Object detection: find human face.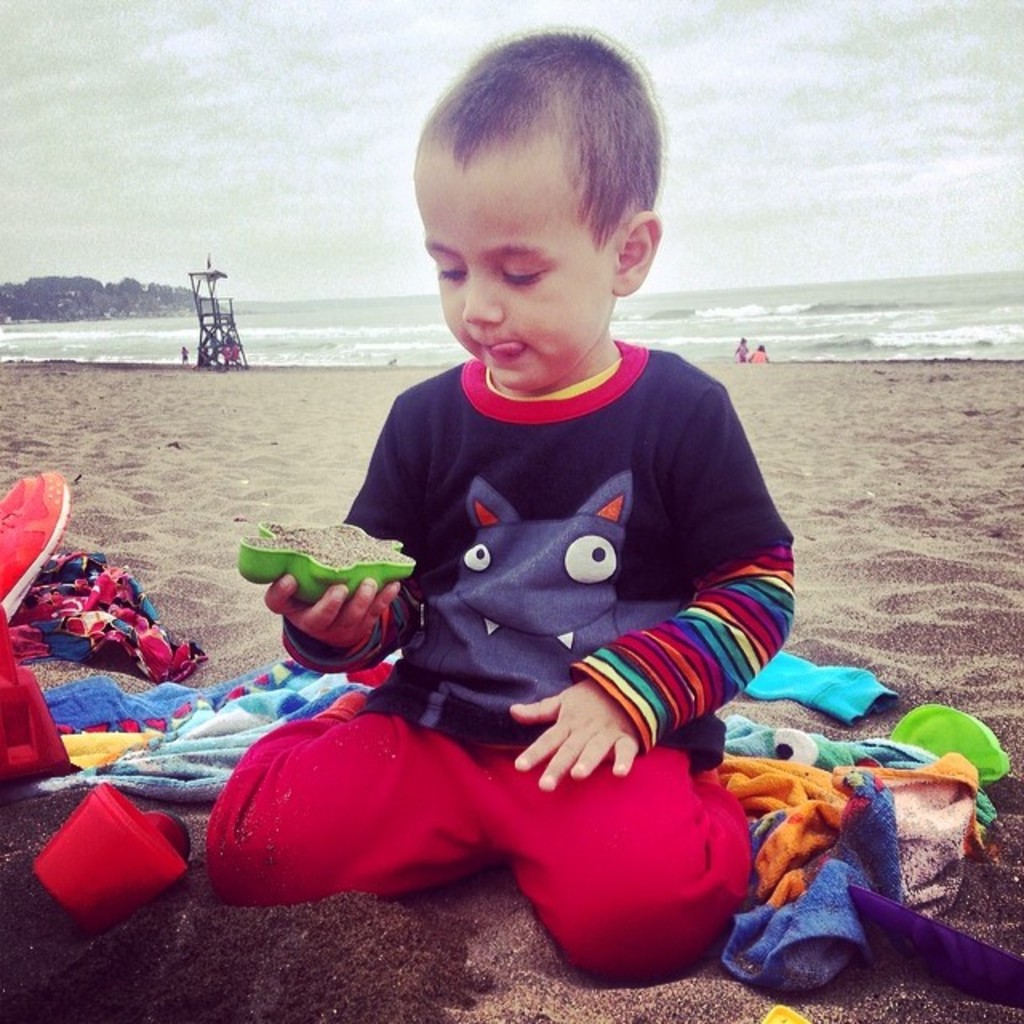
<region>411, 165, 611, 389</region>.
